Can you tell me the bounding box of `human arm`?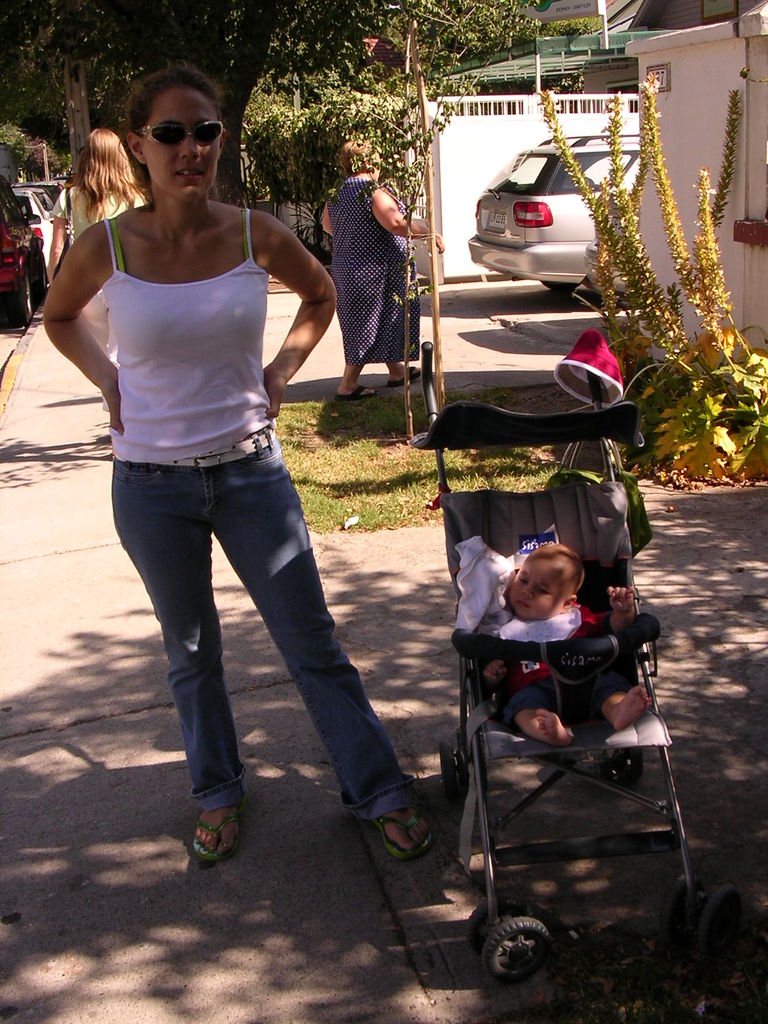
(324,205,346,236).
